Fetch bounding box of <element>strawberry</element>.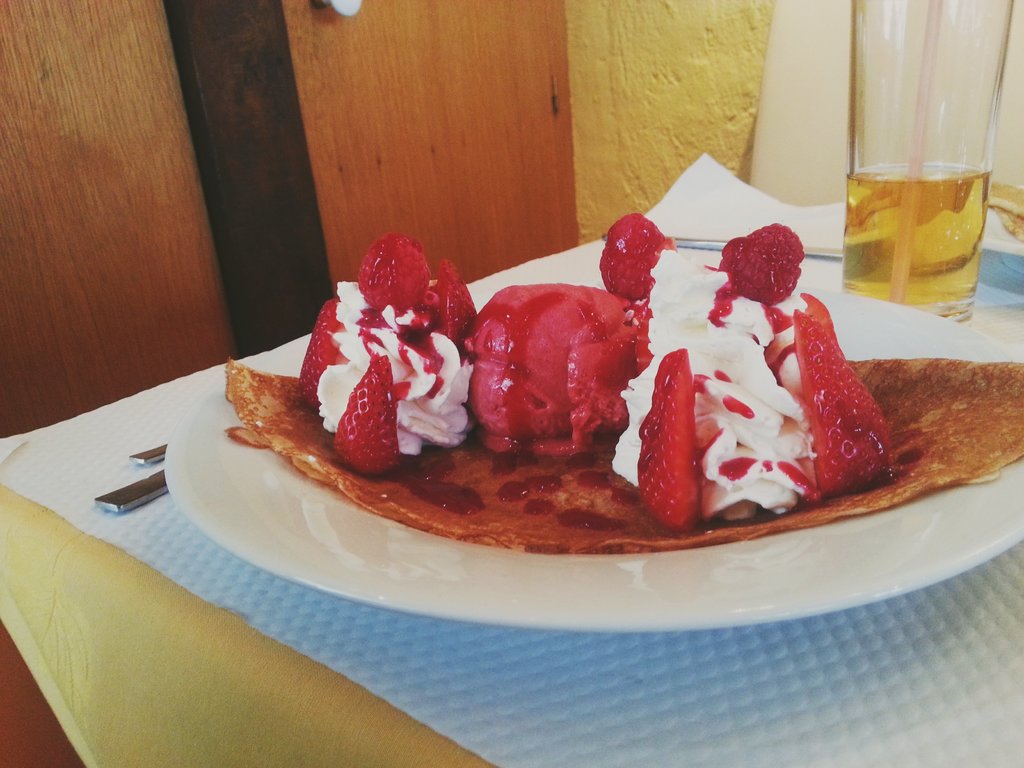
Bbox: 330:351:401:474.
